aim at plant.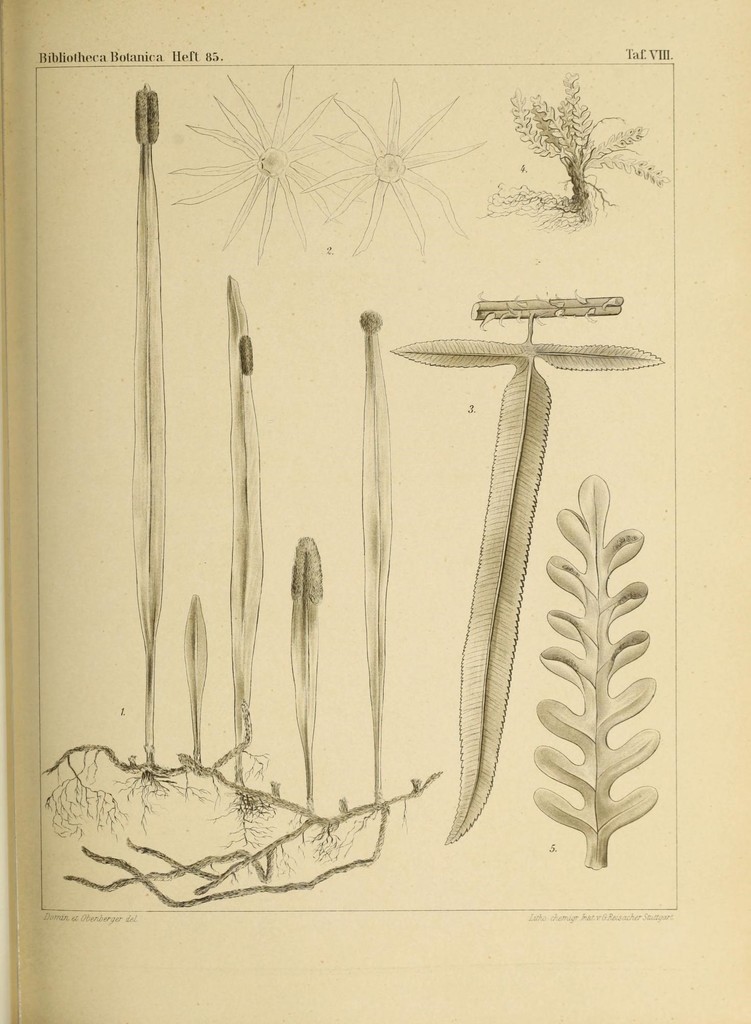
Aimed at crop(487, 60, 670, 225).
